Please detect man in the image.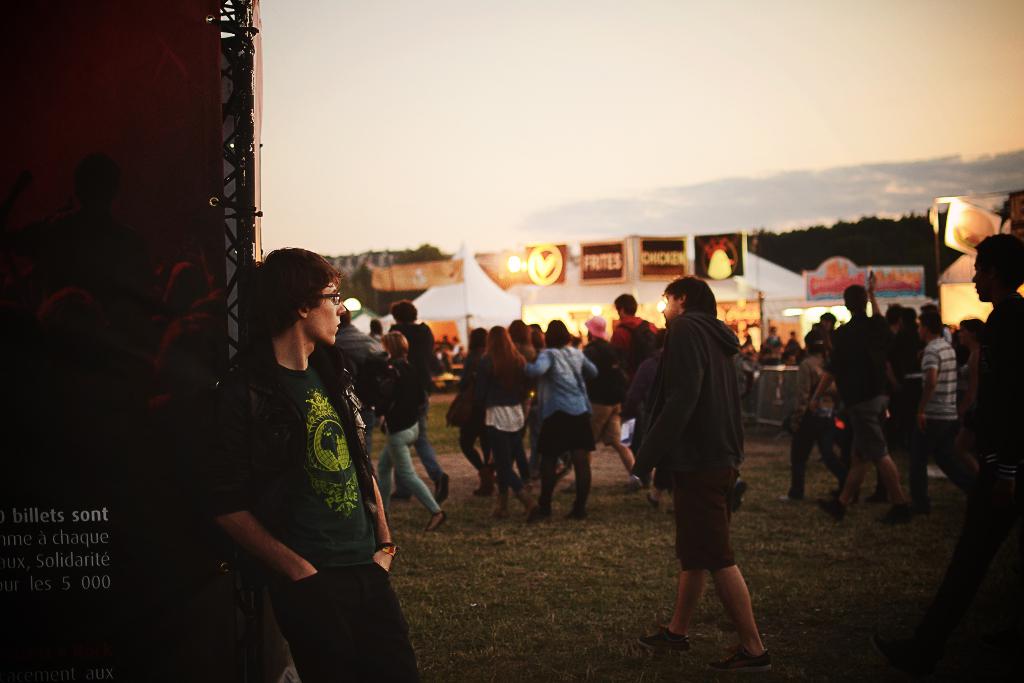
[904,306,952,525].
